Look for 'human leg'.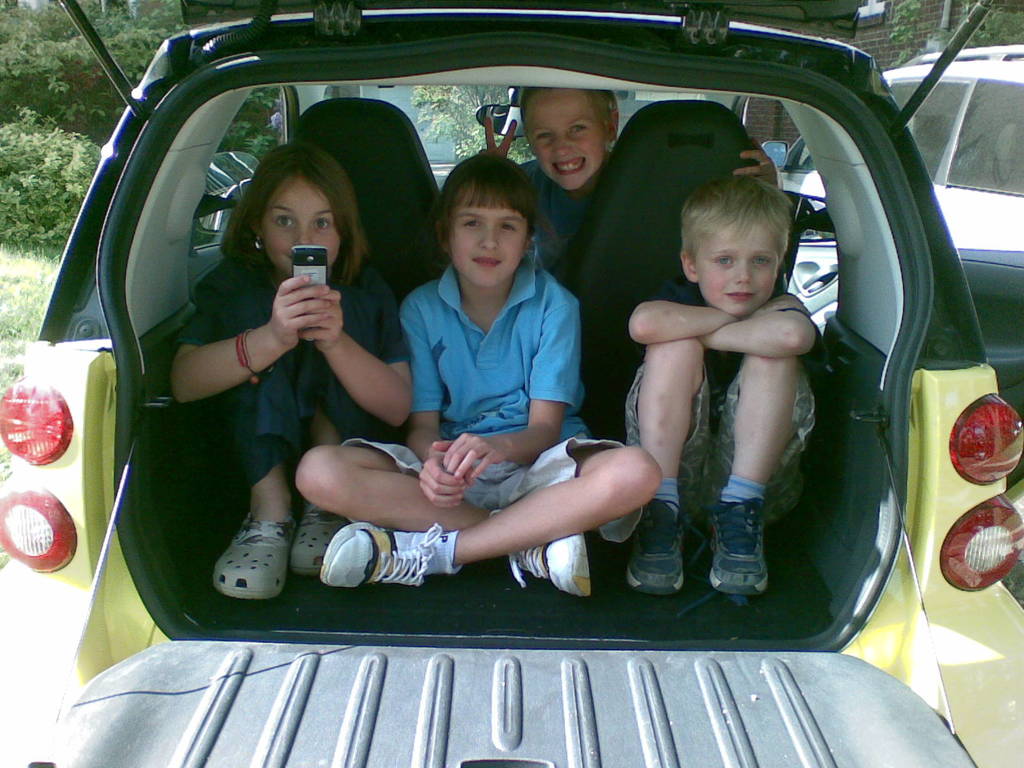
Found: left=294, top=449, right=666, bottom=600.
